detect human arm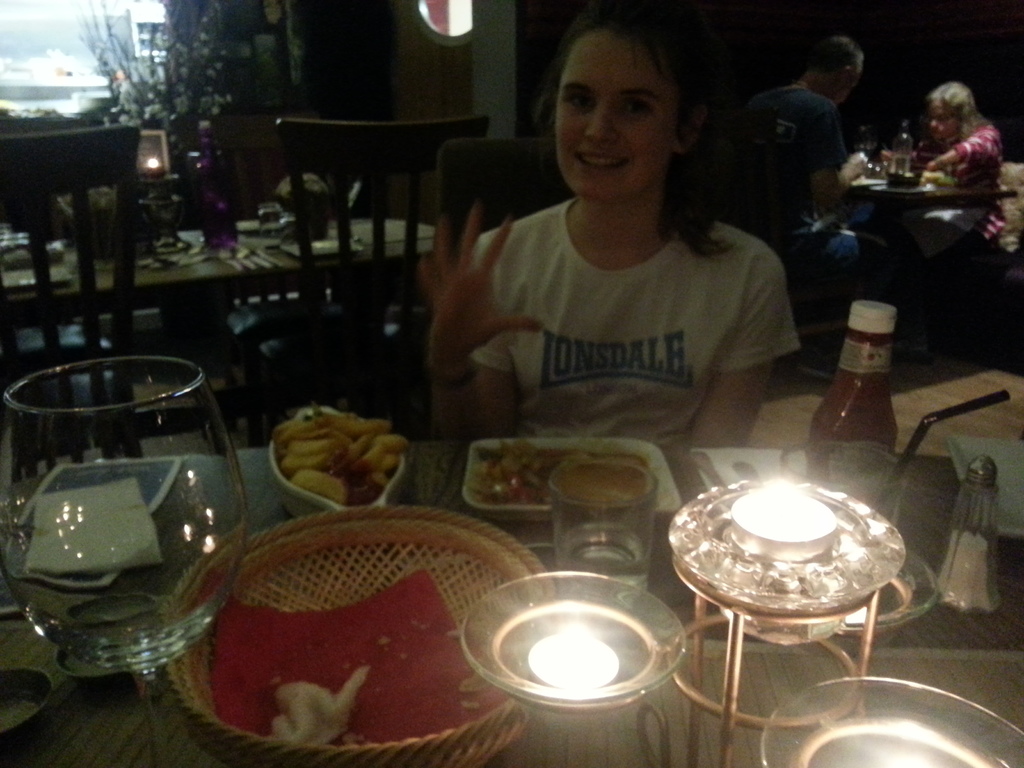
rect(925, 127, 1001, 173)
